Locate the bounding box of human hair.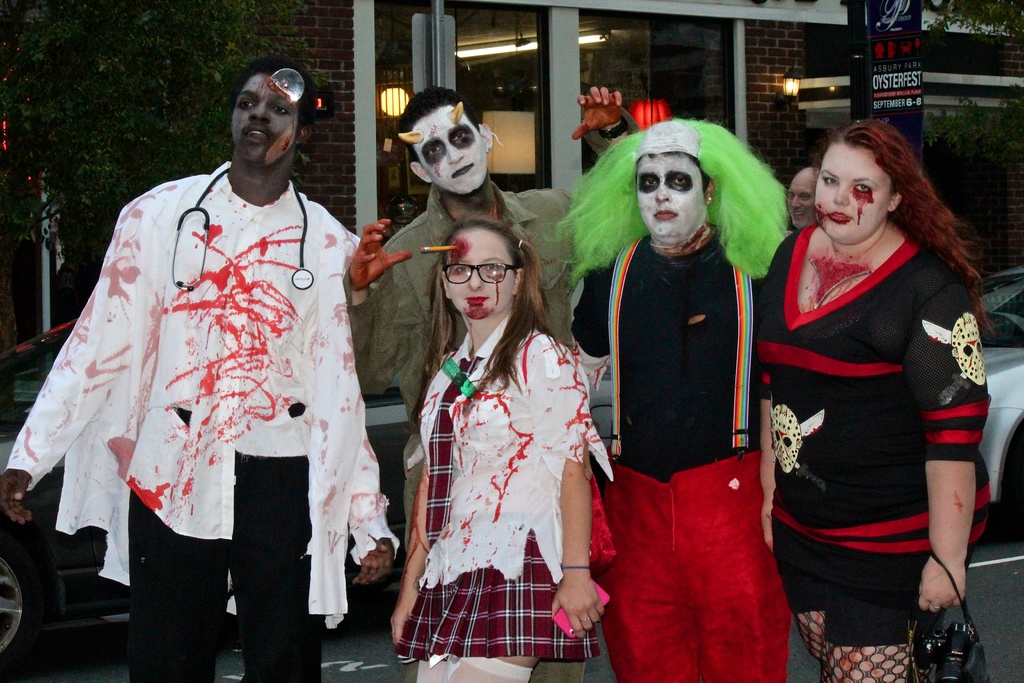
Bounding box: [left=833, top=122, right=989, bottom=315].
